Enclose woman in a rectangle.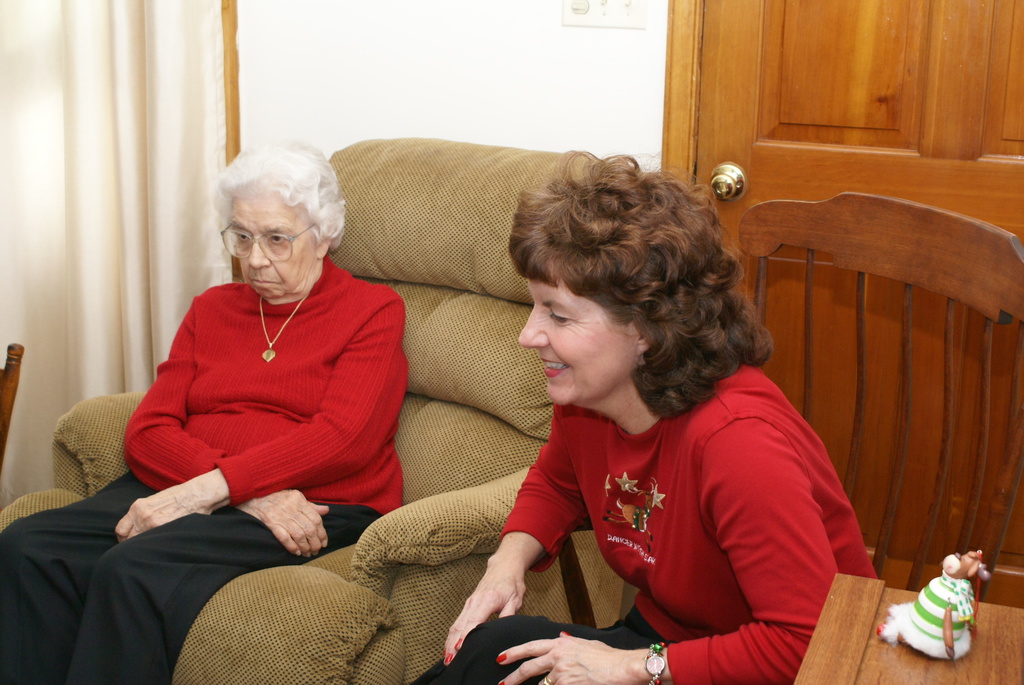
detection(382, 142, 857, 669).
